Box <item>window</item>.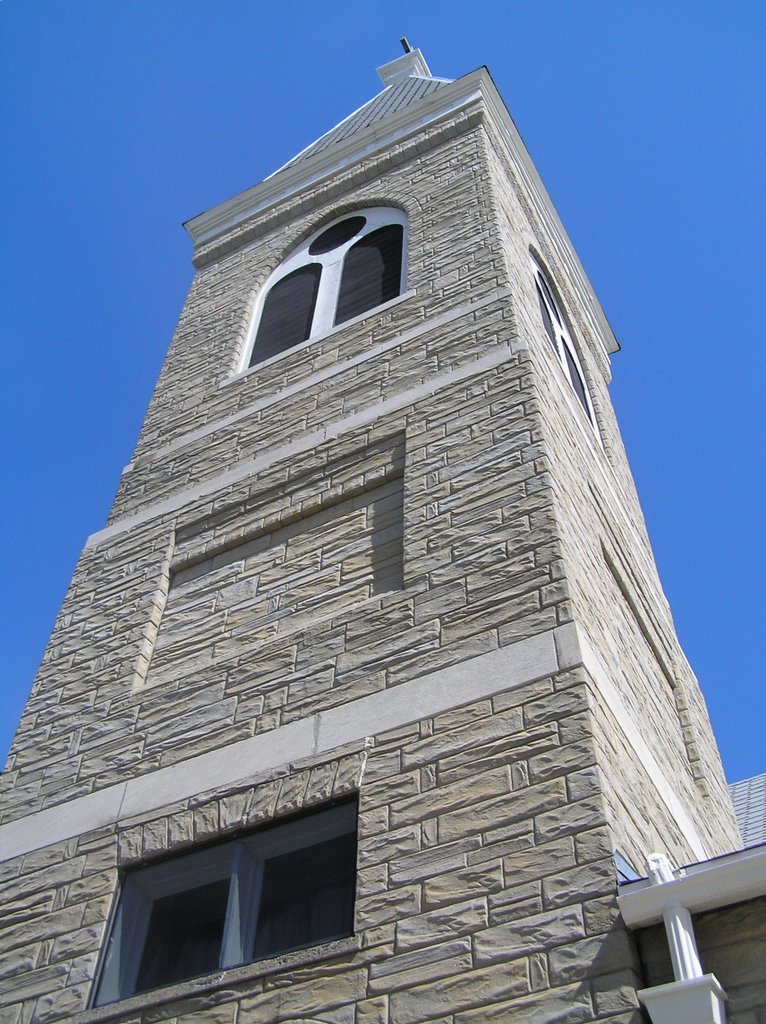
83, 785, 356, 1009.
